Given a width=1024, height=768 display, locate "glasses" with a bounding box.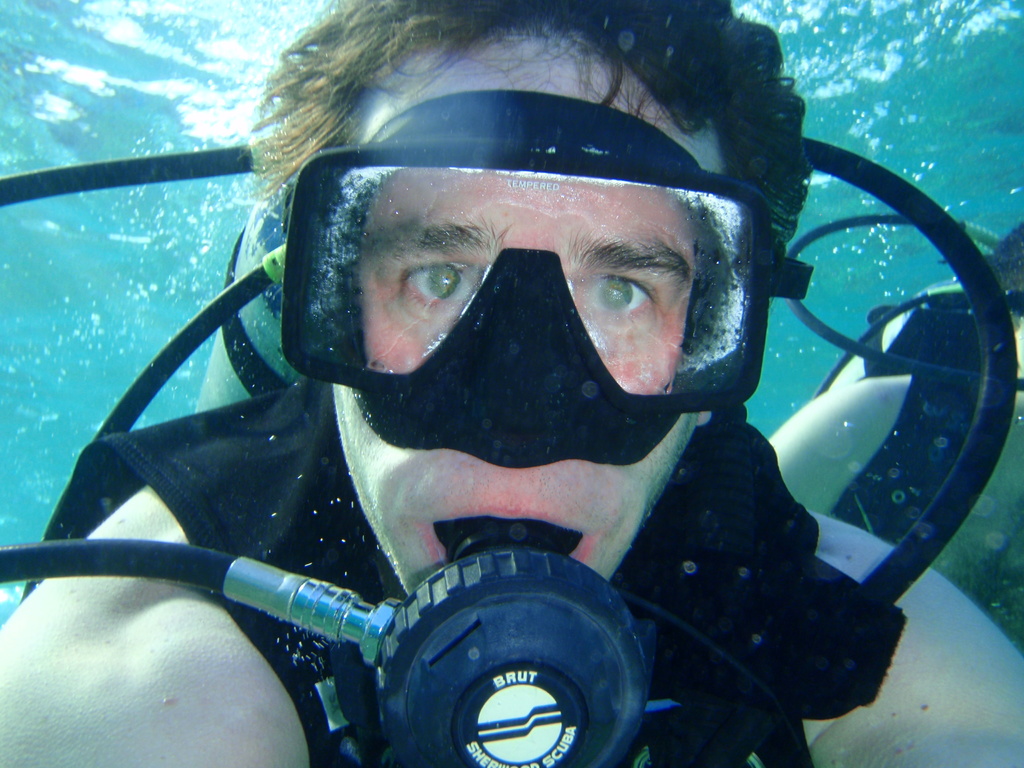
Located: detection(271, 176, 797, 386).
